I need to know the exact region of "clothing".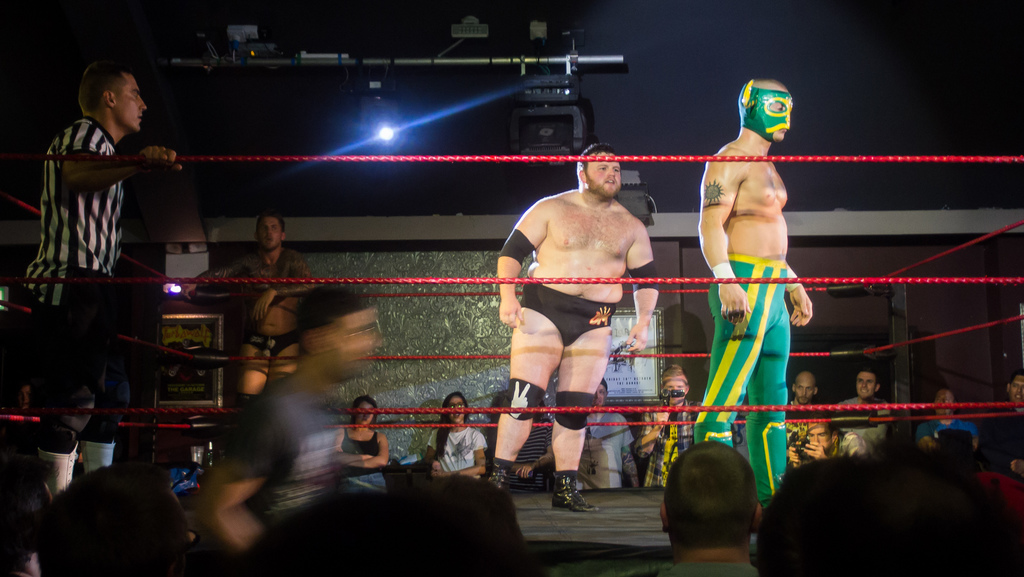
Region: bbox=(659, 561, 760, 576).
